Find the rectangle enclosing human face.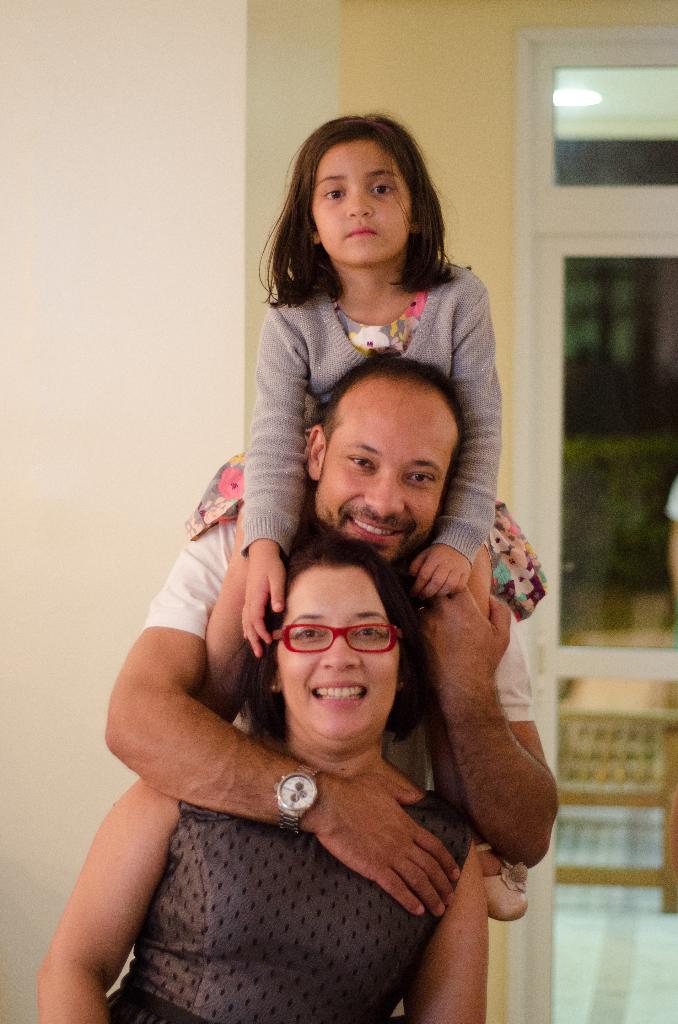
{"left": 309, "top": 138, "right": 414, "bottom": 266}.
